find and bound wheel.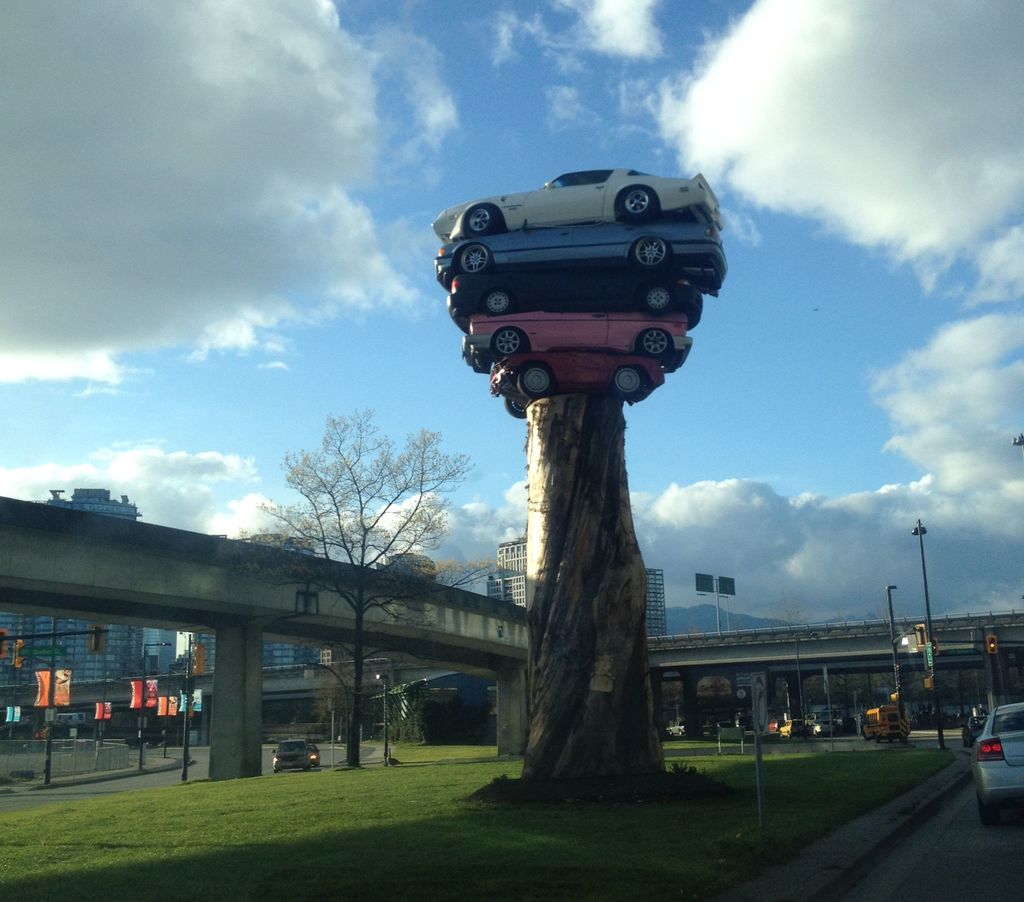
Bound: Rect(614, 364, 644, 392).
